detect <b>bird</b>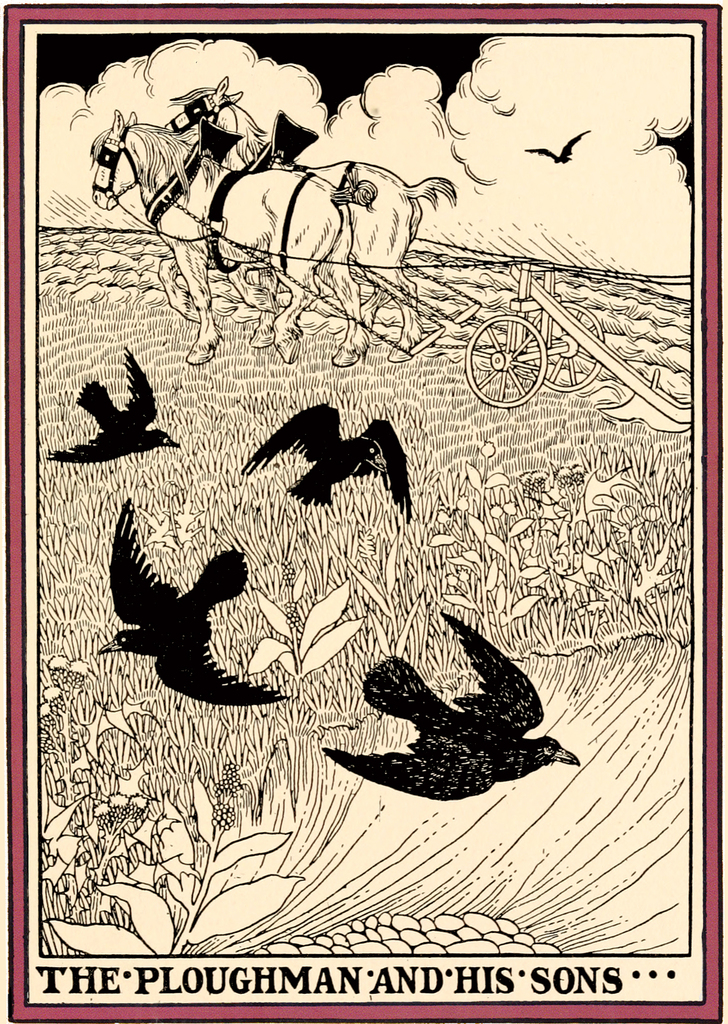
box=[524, 124, 599, 166]
